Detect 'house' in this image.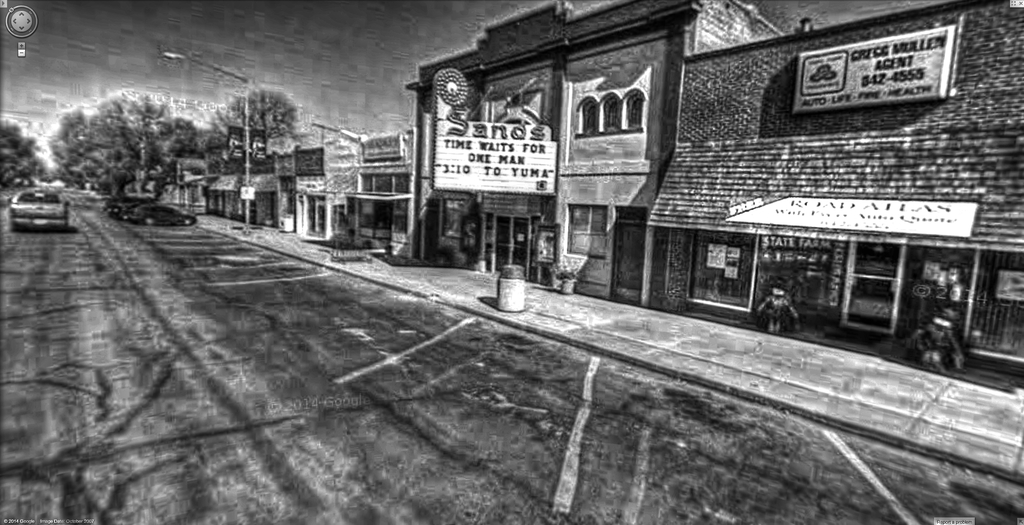
Detection: bbox(950, 5, 1023, 390).
